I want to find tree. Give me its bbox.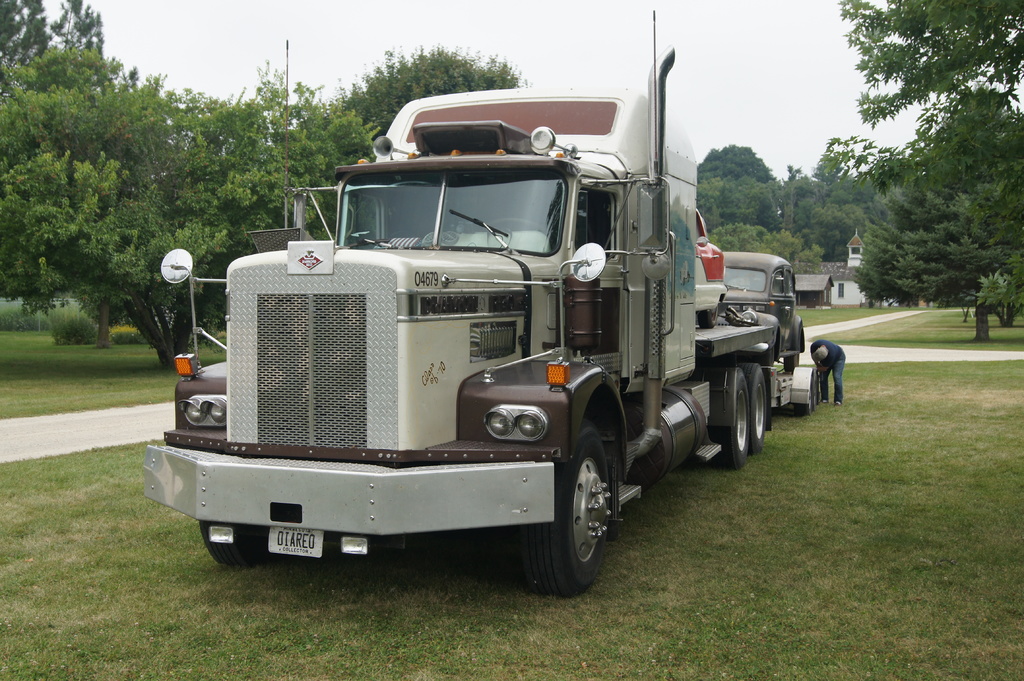
select_region(268, 76, 383, 244).
